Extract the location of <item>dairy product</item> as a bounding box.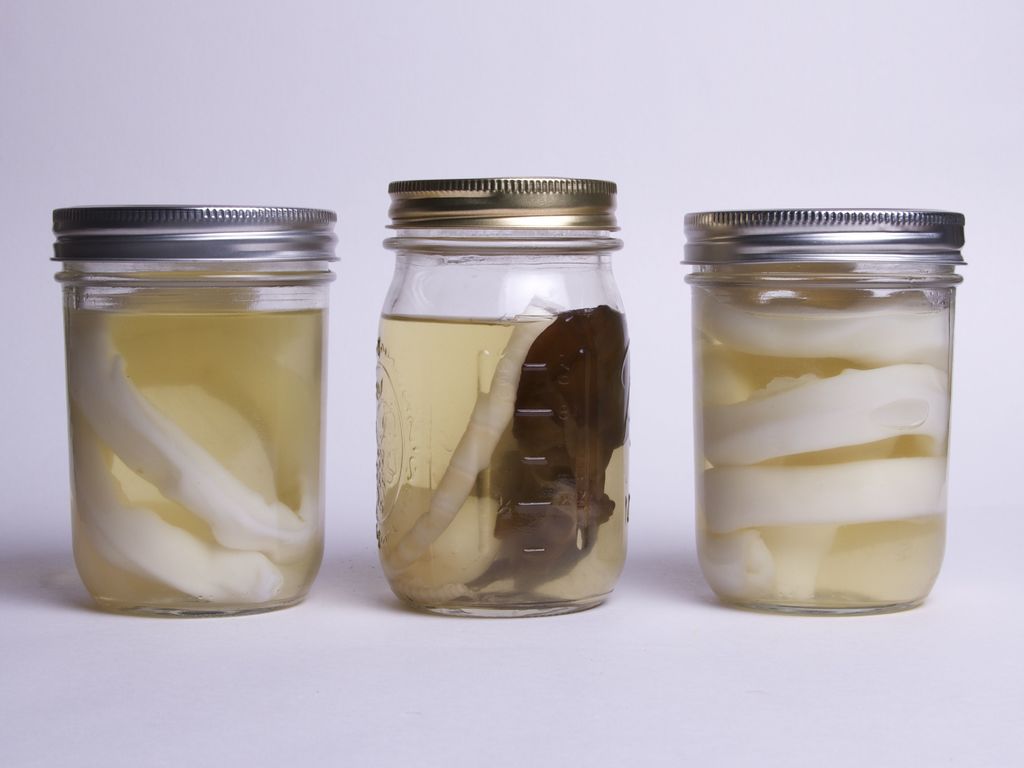
33,200,346,575.
